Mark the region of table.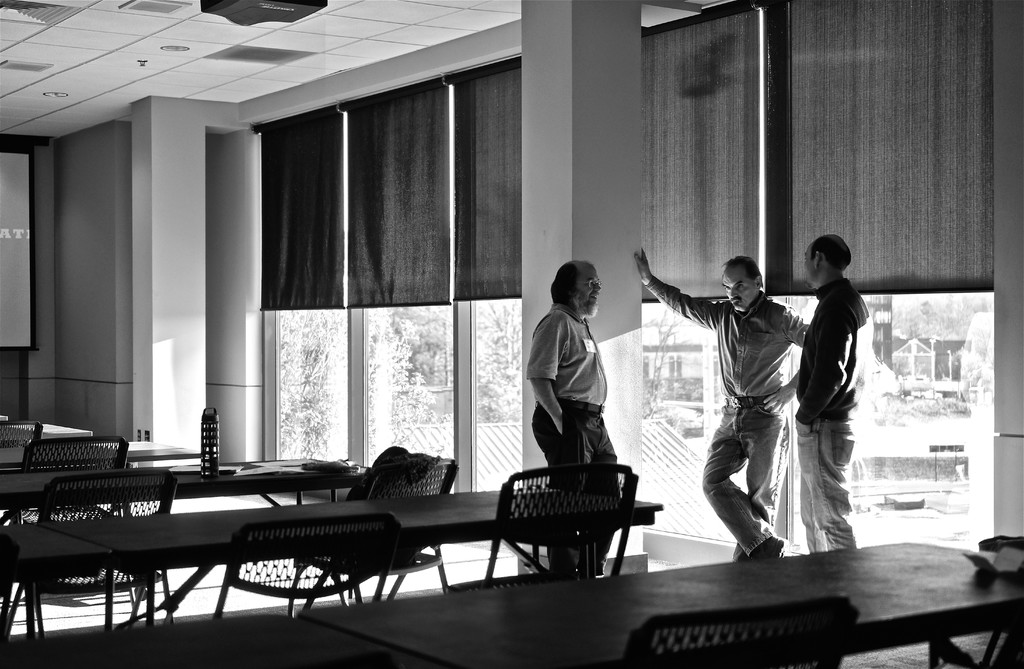
Region: x1=48 y1=462 x2=650 y2=626.
